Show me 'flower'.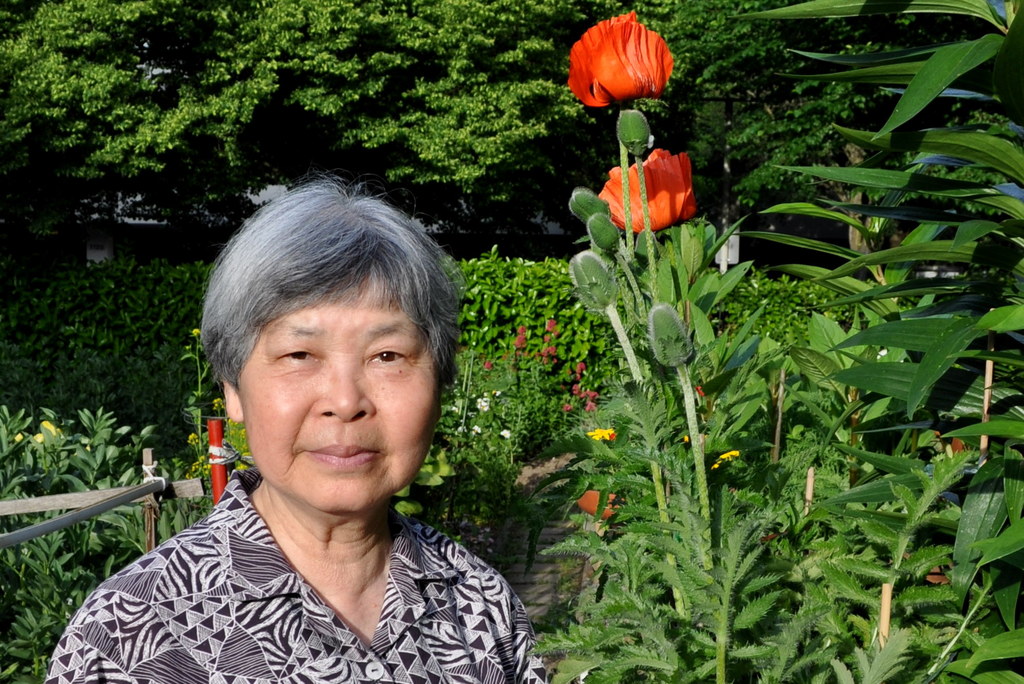
'flower' is here: left=566, top=378, right=587, bottom=400.
